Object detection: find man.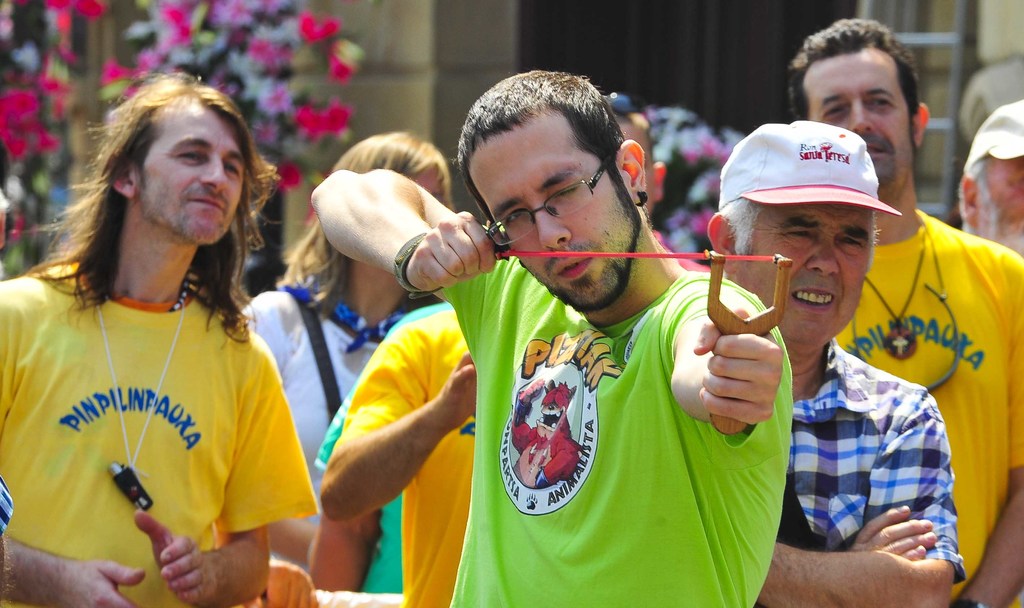
{"x1": 780, "y1": 14, "x2": 1023, "y2": 607}.
